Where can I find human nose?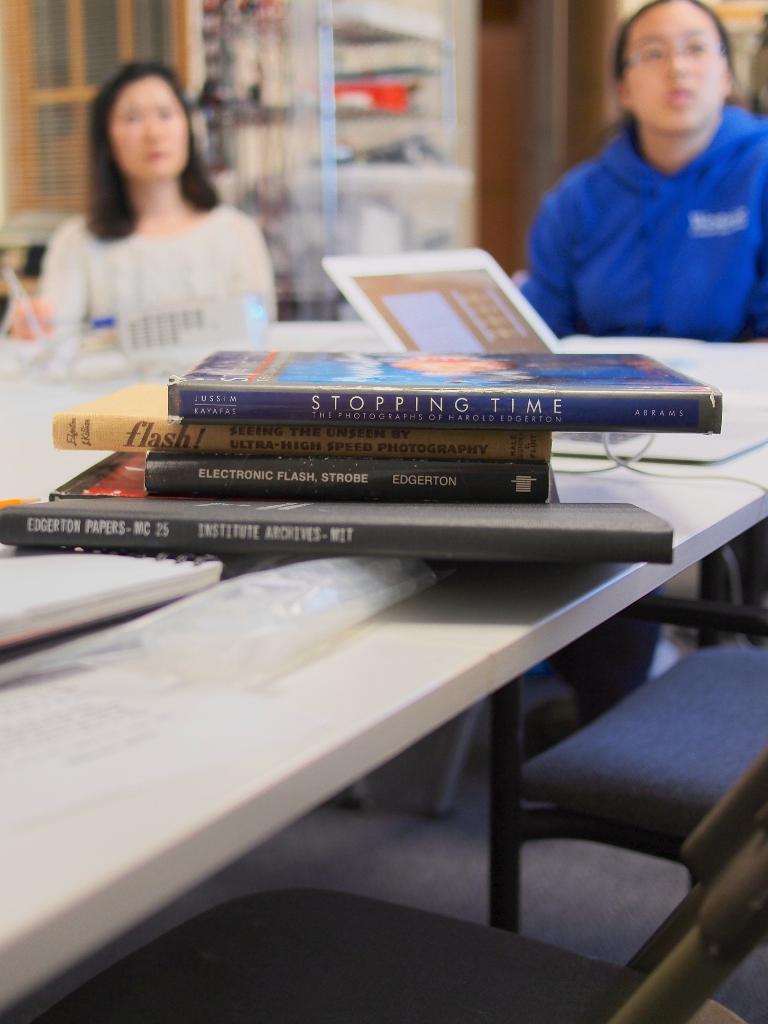
You can find it at 142/113/163/140.
